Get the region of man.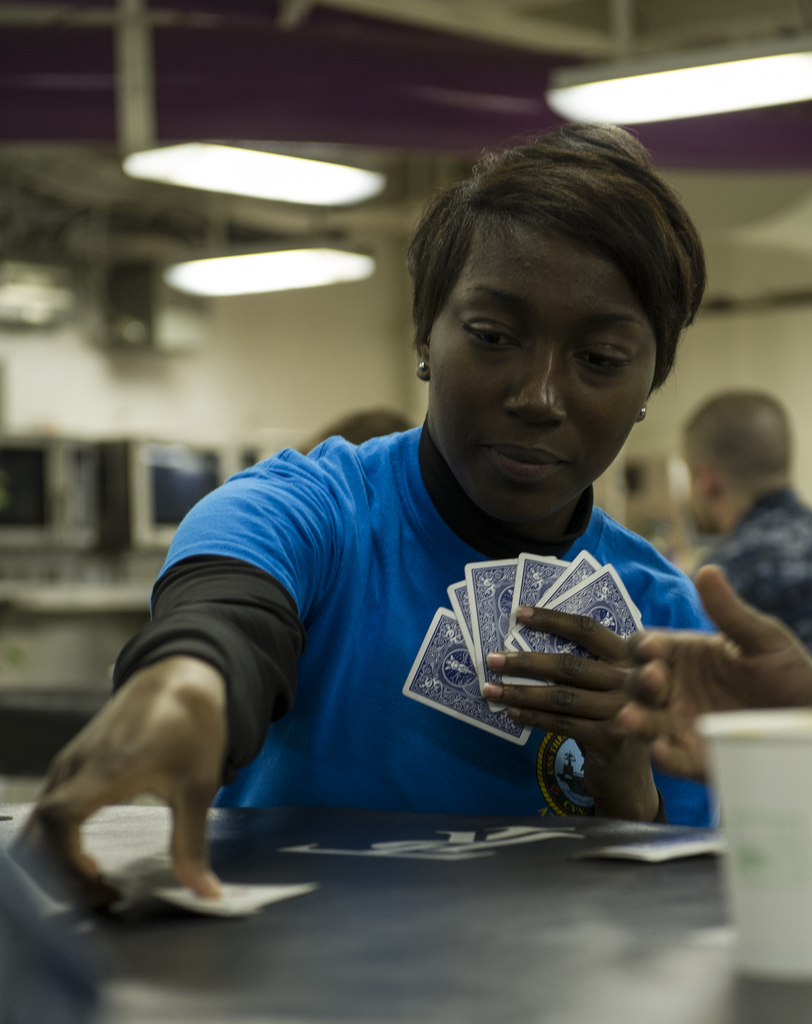
Rect(34, 161, 793, 930).
